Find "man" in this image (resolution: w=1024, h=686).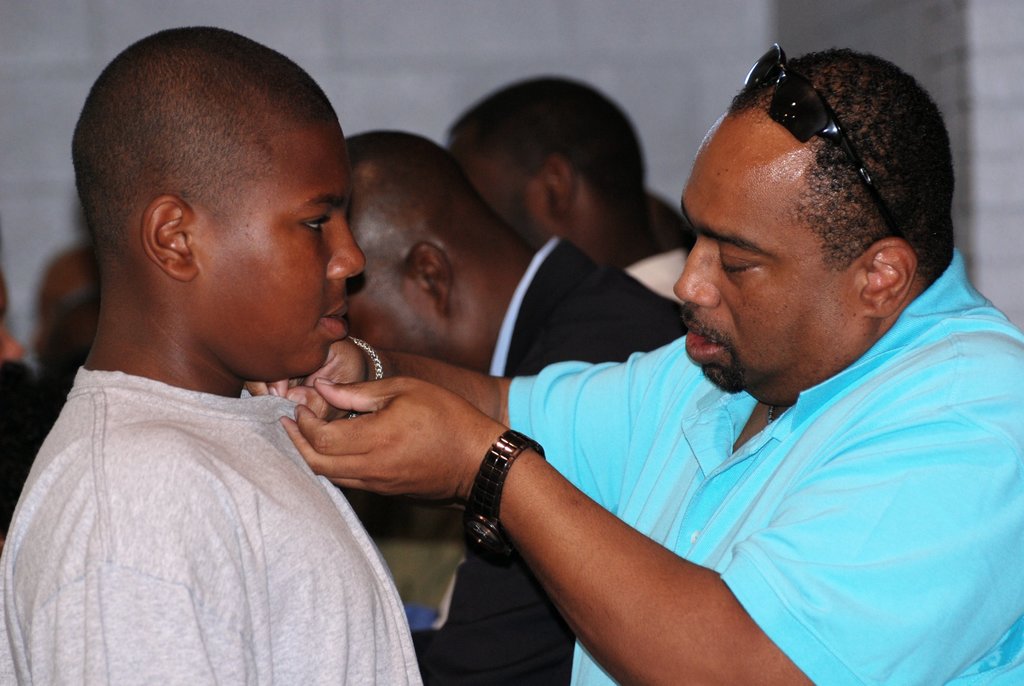
248/40/1023/685.
